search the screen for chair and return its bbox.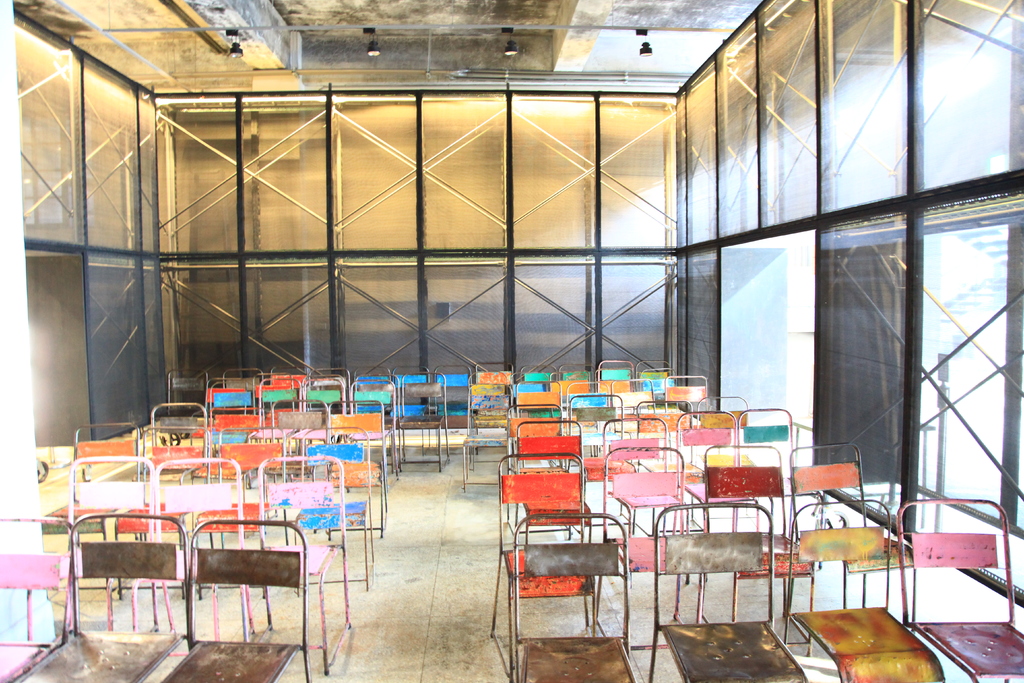
Found: 67:500:198:682.
